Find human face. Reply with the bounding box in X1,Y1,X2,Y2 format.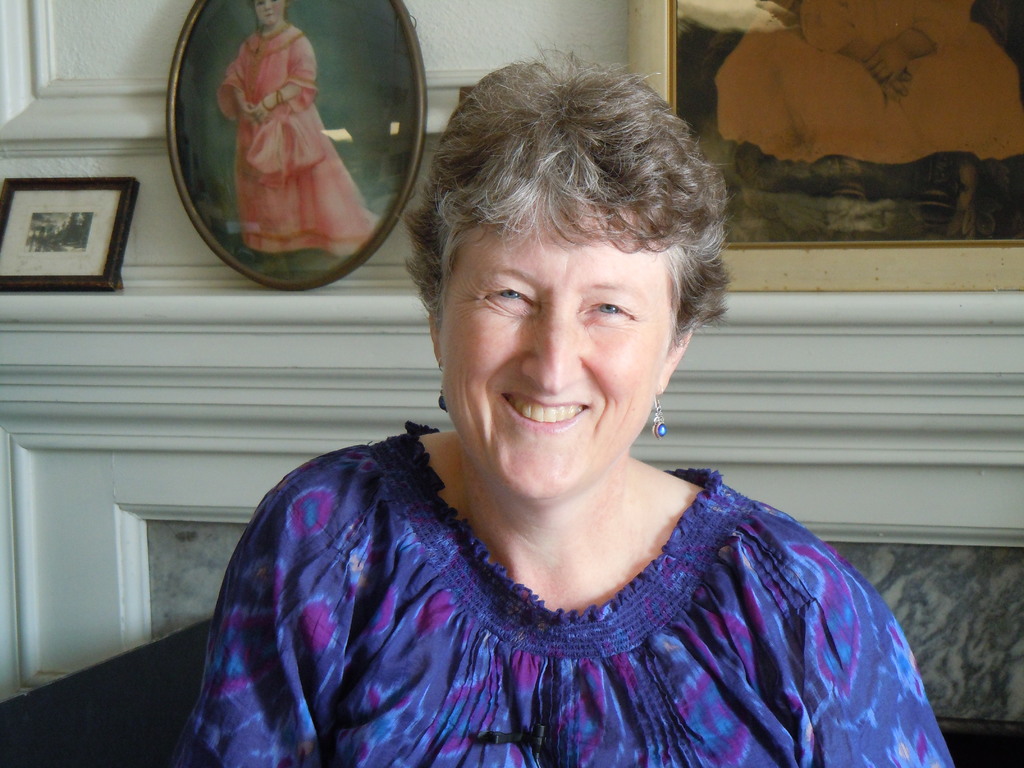
442,211,669,511.
